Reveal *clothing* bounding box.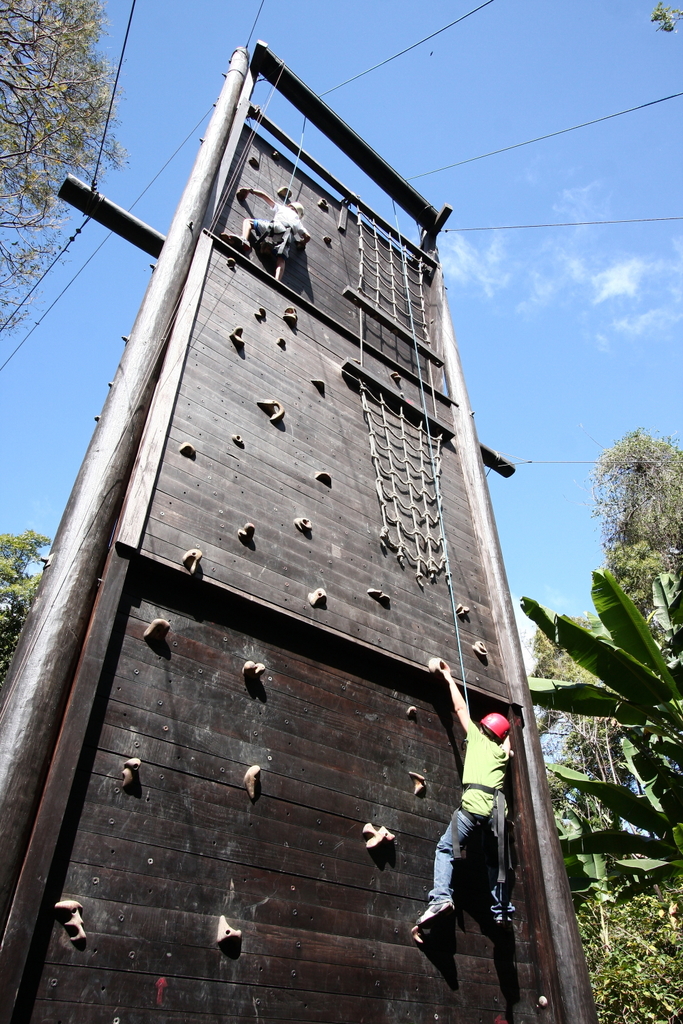
Revealed: 428:699:517:971.
